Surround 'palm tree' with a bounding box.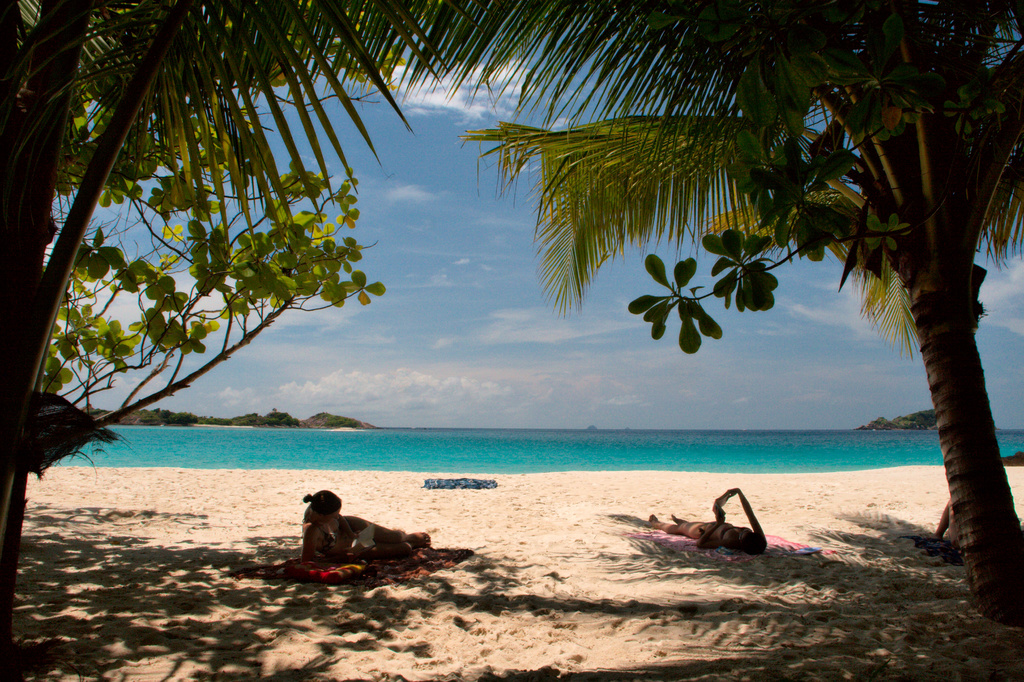
bbox=[0, 0, 429, 677].
